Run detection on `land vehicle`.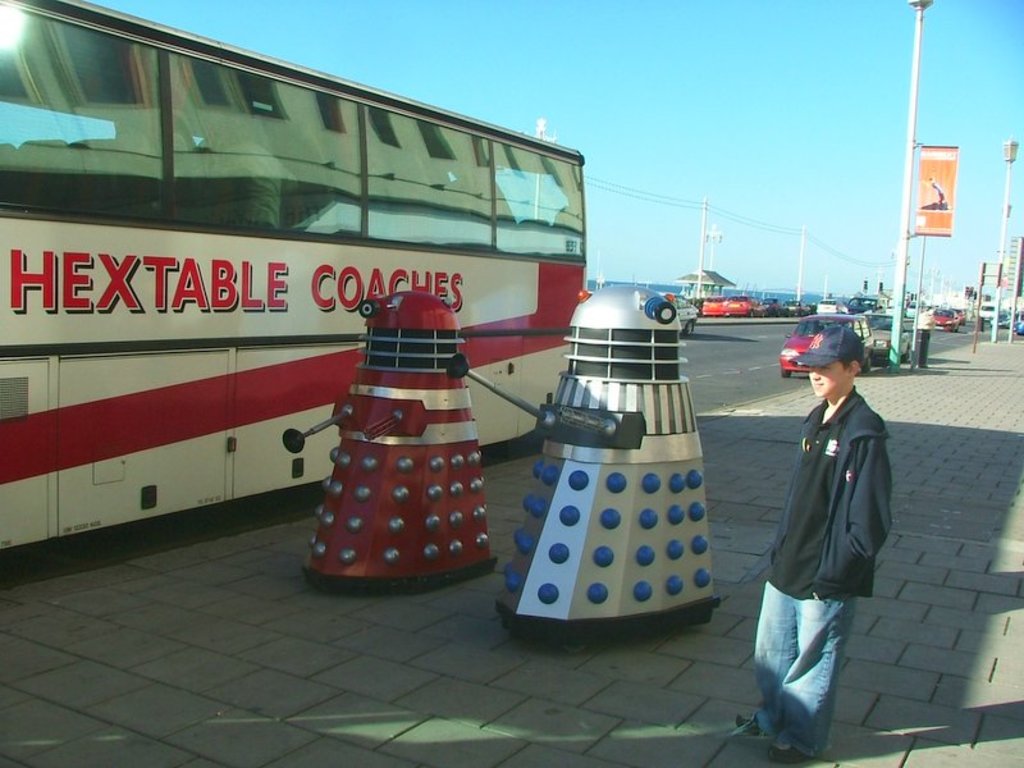
Result: <bbox>846, 297, 888, 315</bbox>.
